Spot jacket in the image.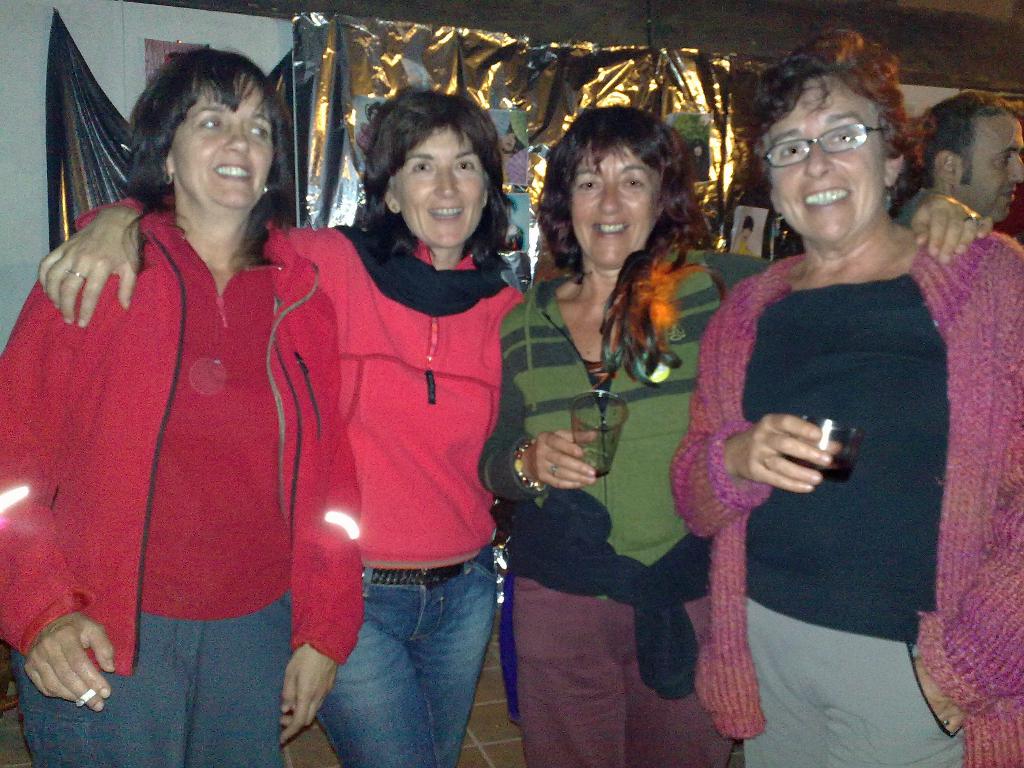
jacket found at BBox(66, 213, 522, 566).
